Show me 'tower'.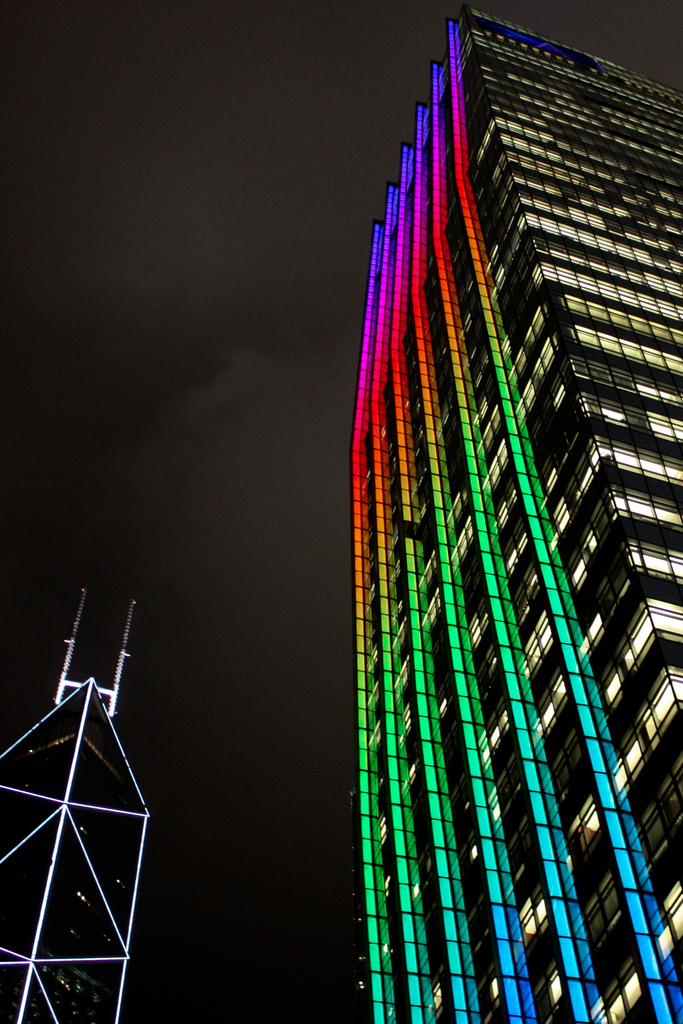
'tower' is here: {"x1": 351, "y1": 3, "x2": 682, "y2": 1022}.
